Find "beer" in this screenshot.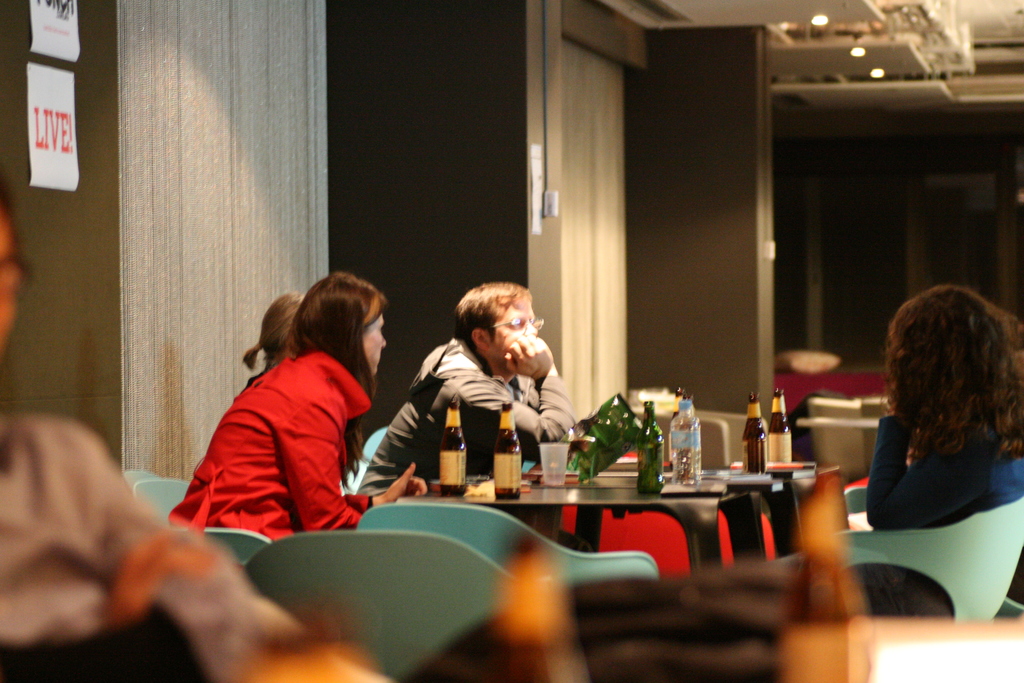
The bounding box for "beer" is 436,400,467,496.
